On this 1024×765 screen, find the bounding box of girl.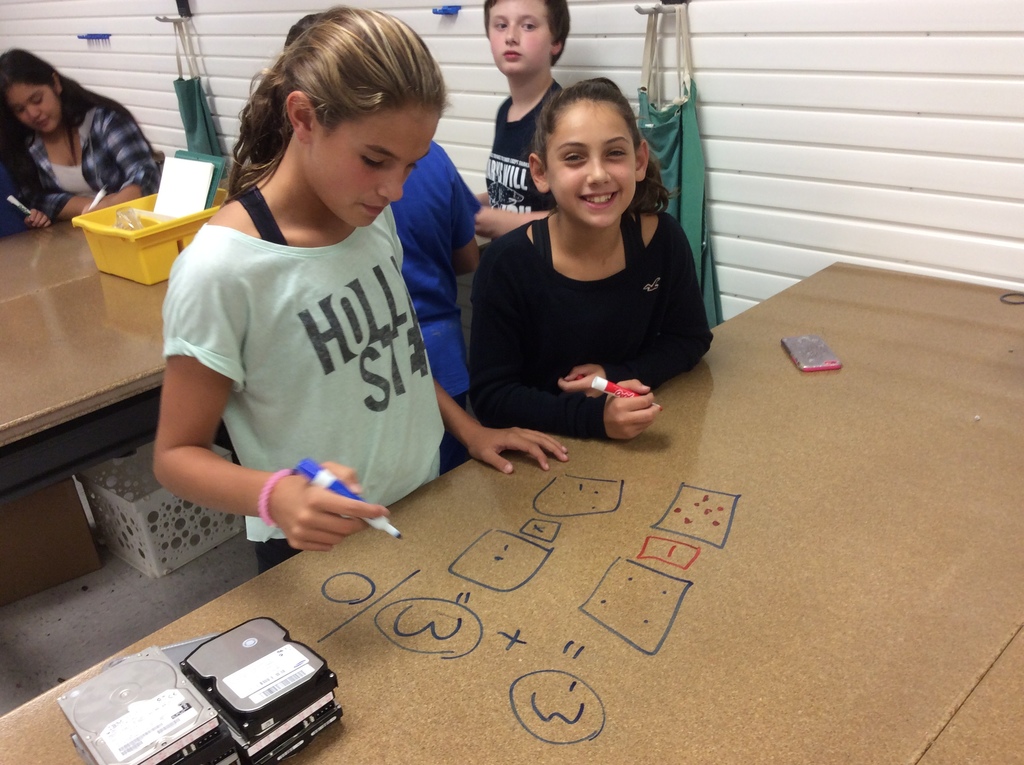
Bounding box: <bbox>461, 78, 716, 446</bbox>.
